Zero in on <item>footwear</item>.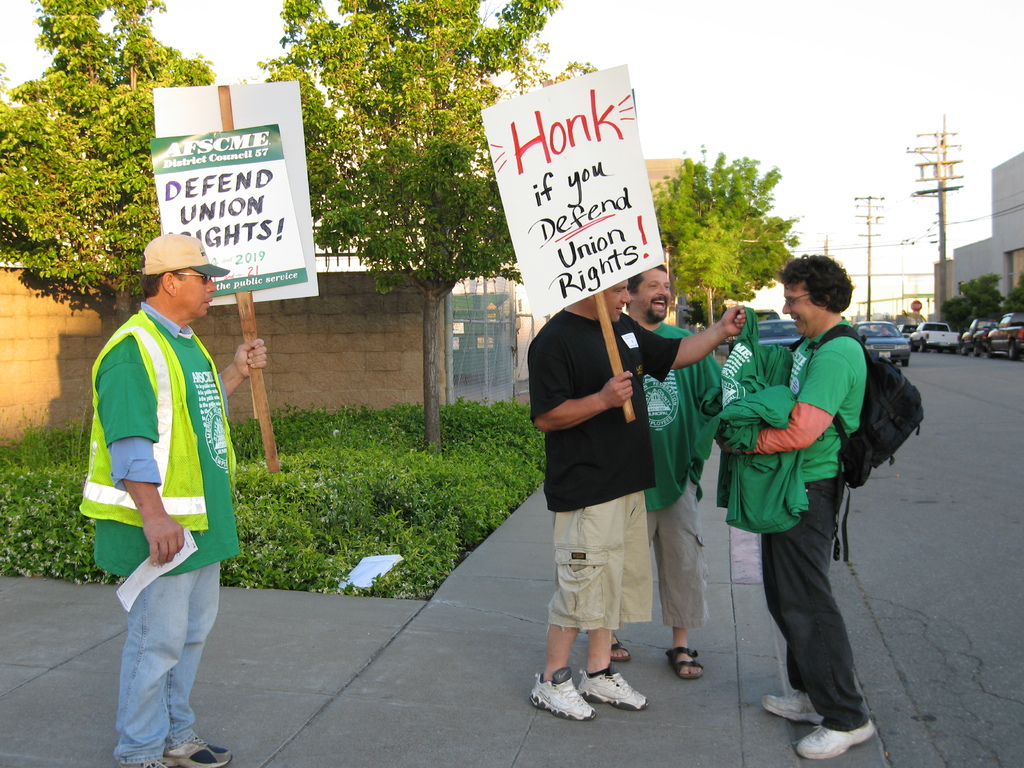
Zeroed in: [161, 732, 233, 767].
